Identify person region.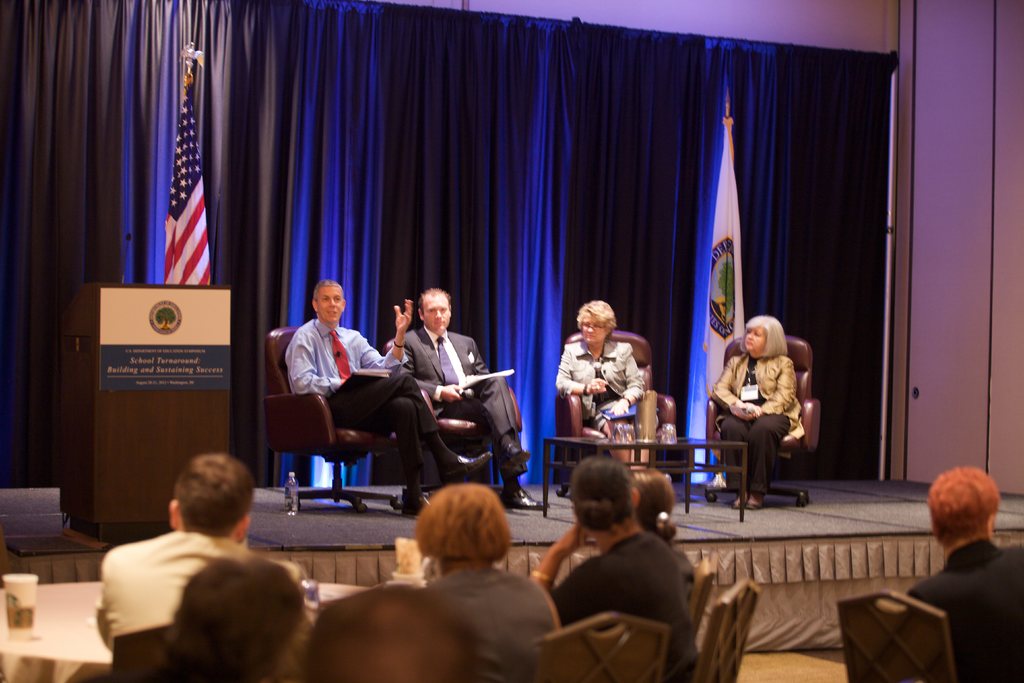
Region: <bbox>900, 457, 1023, 682</bbox>.
